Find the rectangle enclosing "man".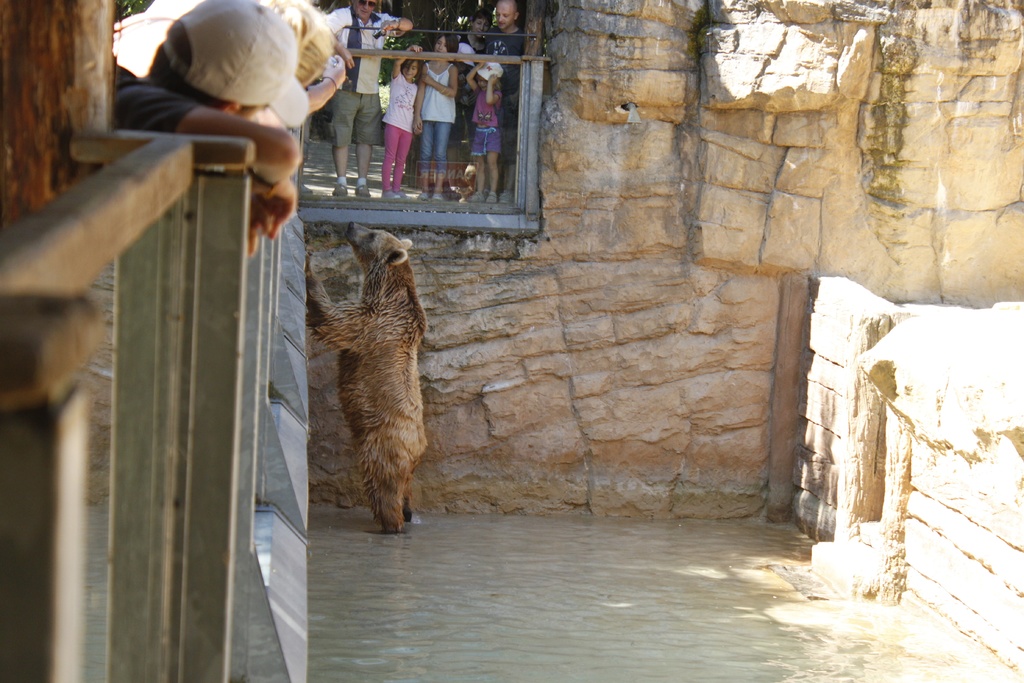
[111, 7, 312, 165].
